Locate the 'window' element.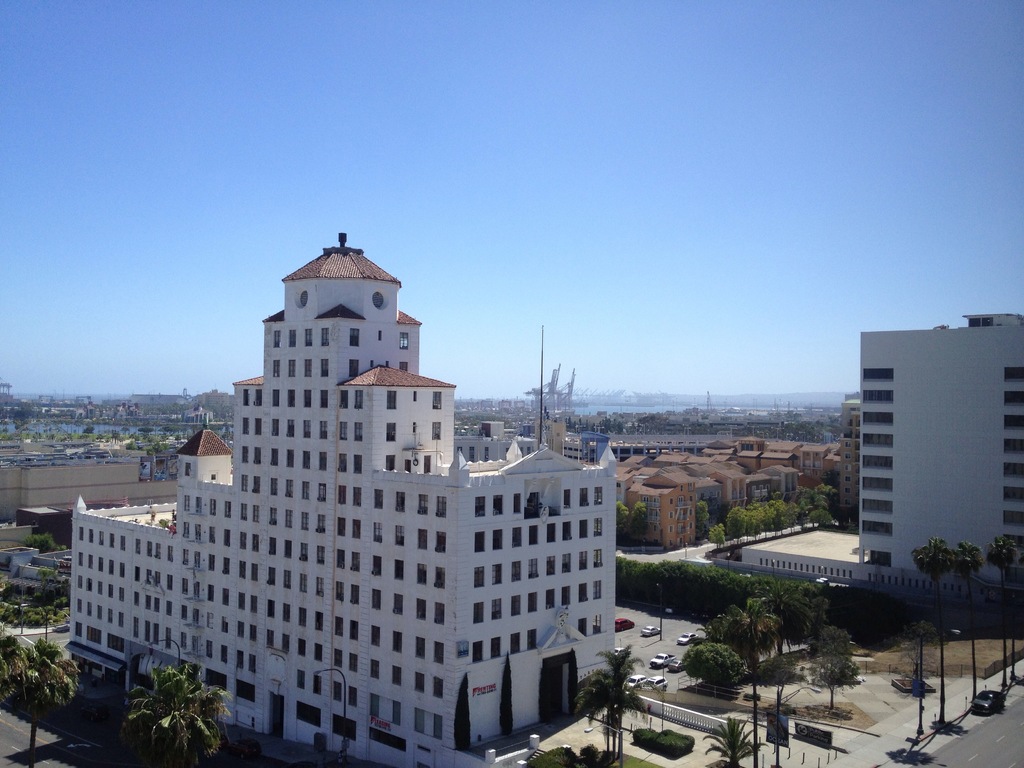
Element bbox: box(164, 627, 169, 650).
